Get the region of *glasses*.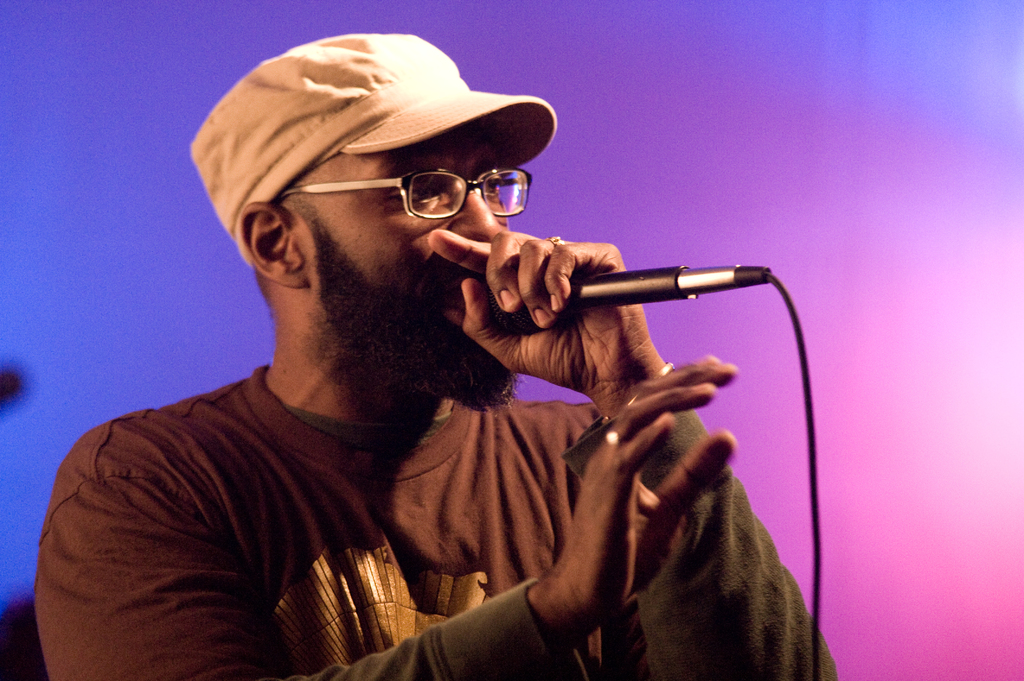
select_region(273, 167, 538, 229).
